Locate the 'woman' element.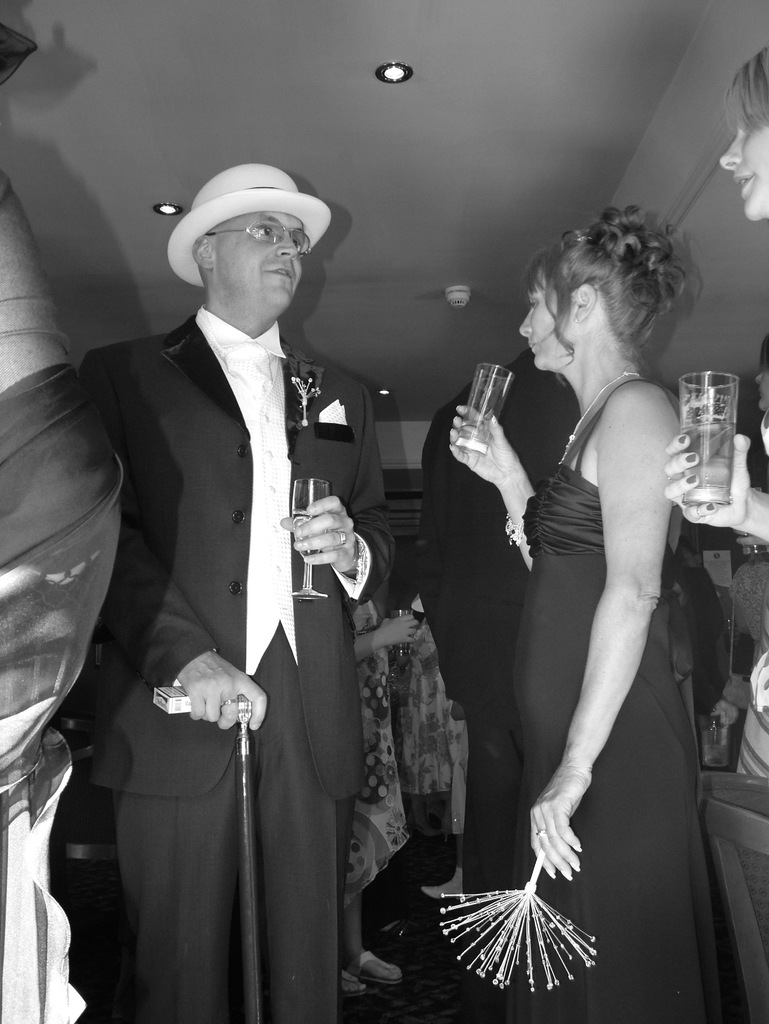
Element bbox: {"left": 665, "top": 50, "right": 768, "bottom": 533}.
